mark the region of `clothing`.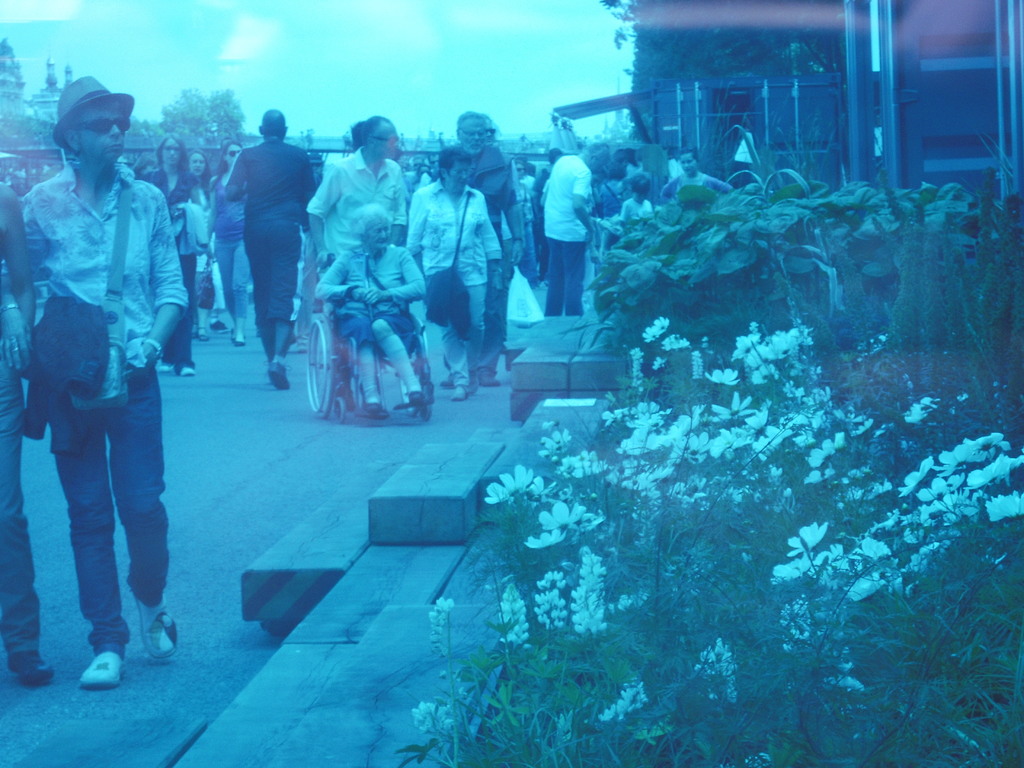
Region: [x1=167, y1=205, x2=205, y2=360].
